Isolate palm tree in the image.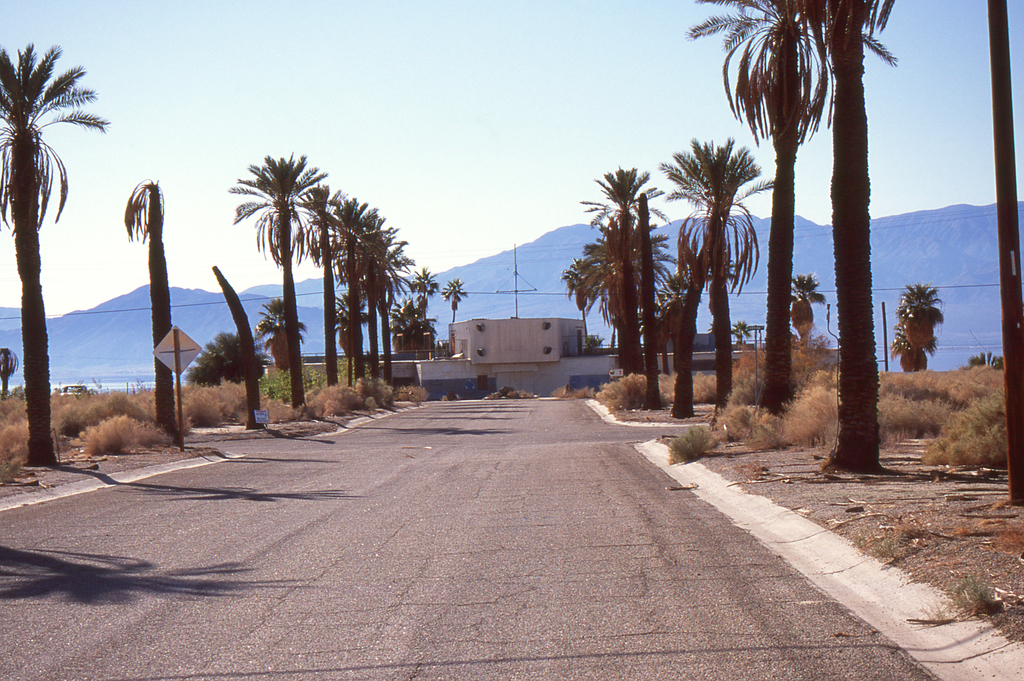
Isolated region: 794, 269, 829, 344.
